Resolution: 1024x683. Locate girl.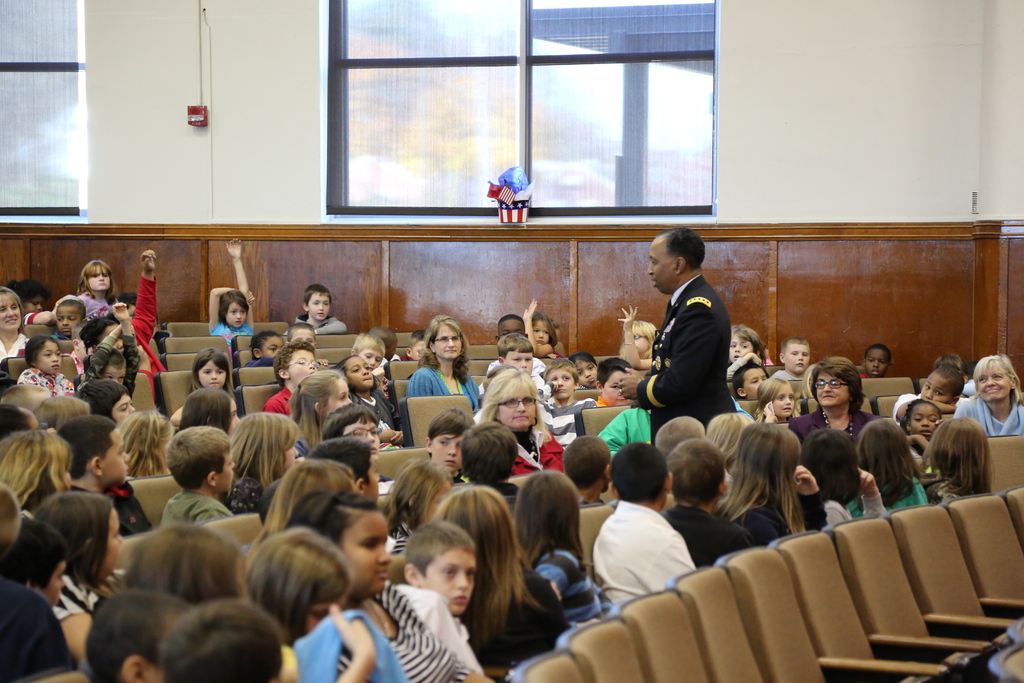
BBox(182, 391, 234, 429).
